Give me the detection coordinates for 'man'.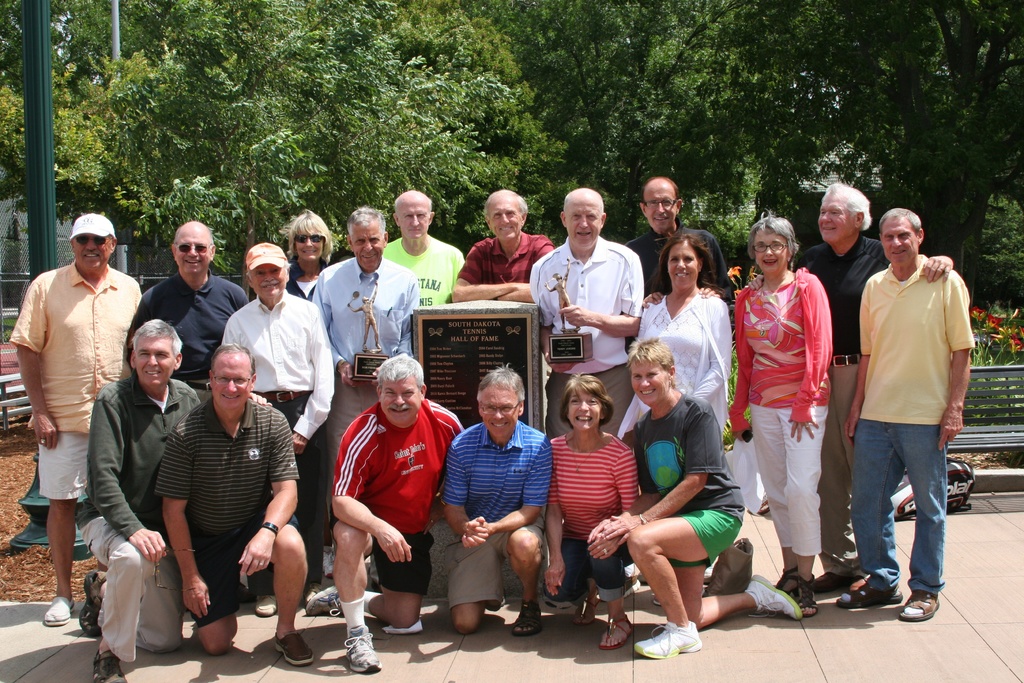
<box>373,185,462,312</box>.
